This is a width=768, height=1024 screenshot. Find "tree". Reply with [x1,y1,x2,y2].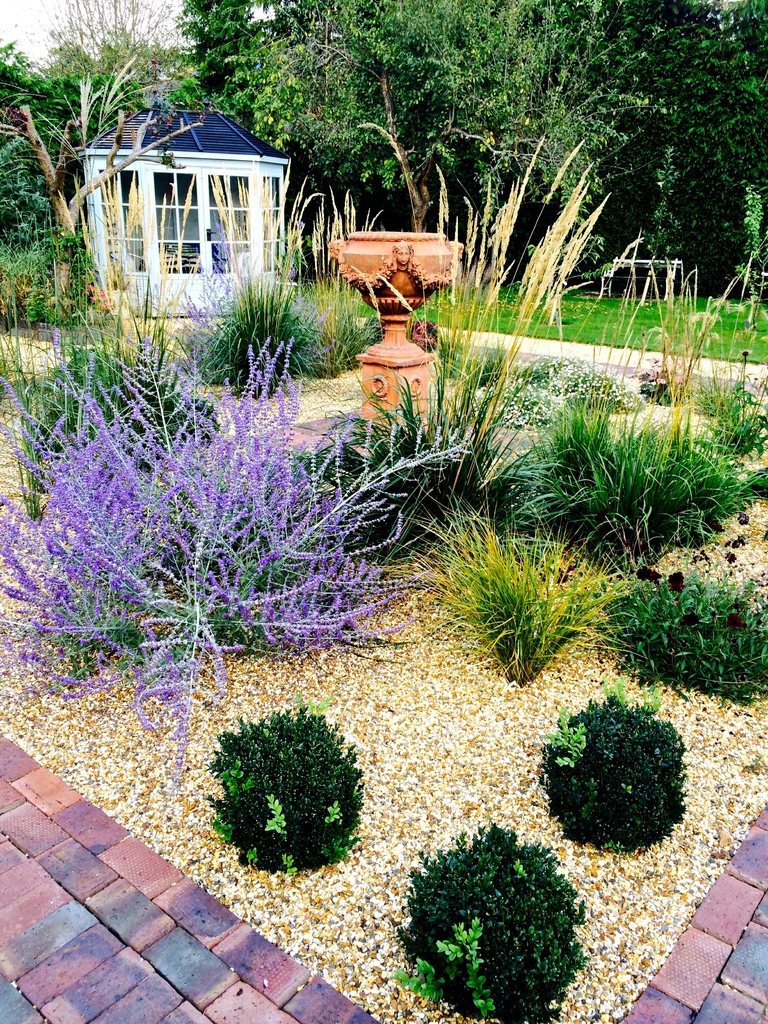
[316,1,545,234].
